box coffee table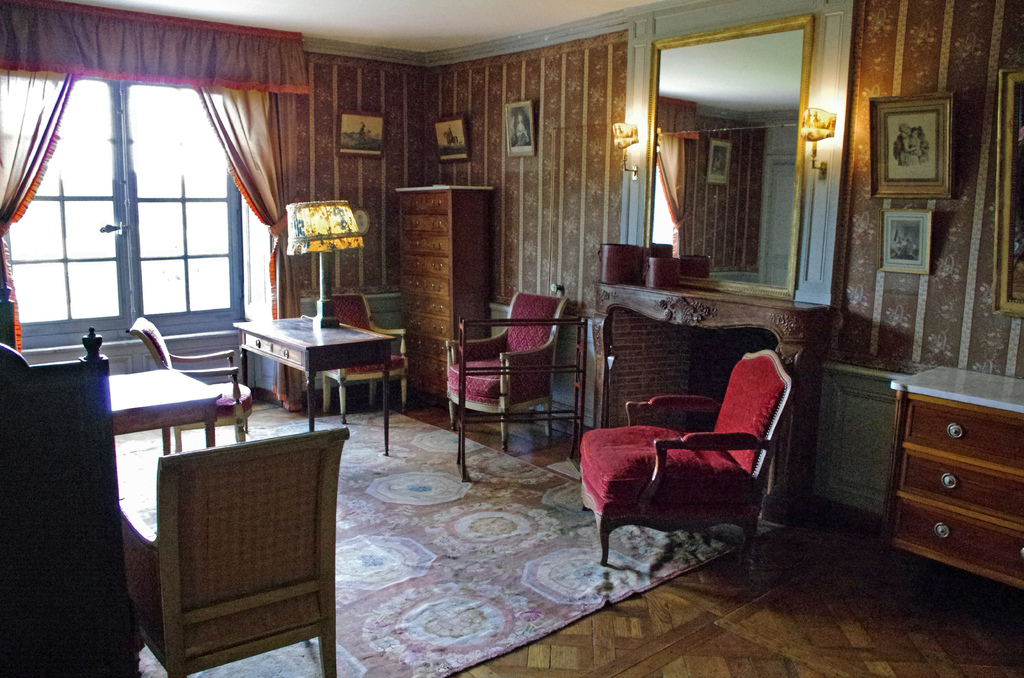
<box>101,362,228,454</box>
